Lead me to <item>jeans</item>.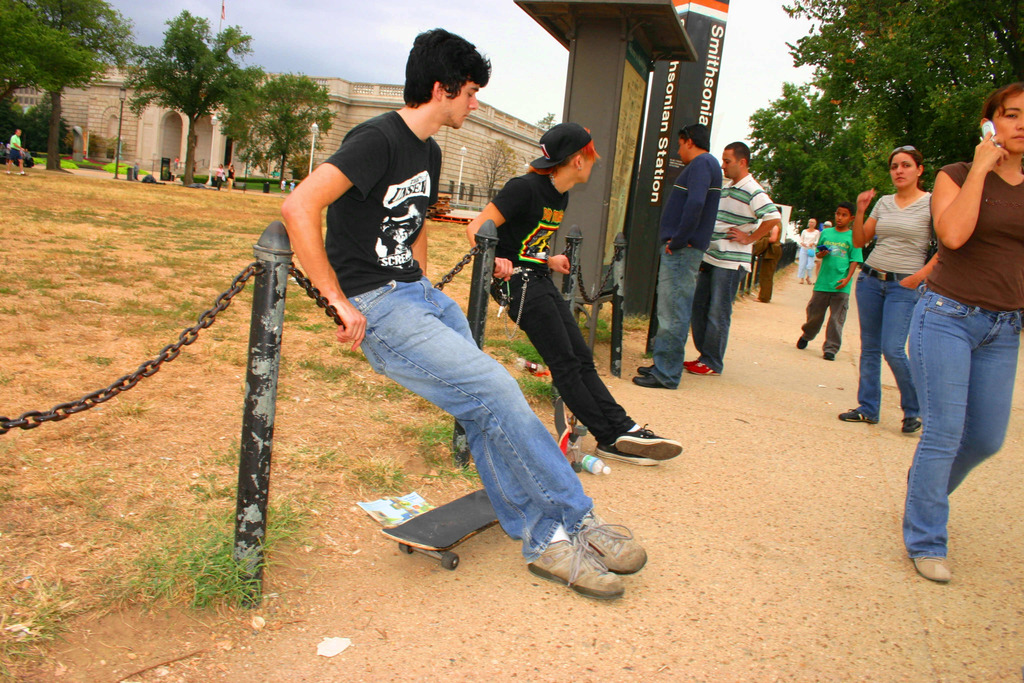
Lead to crop(662, 243, 705, 388).
